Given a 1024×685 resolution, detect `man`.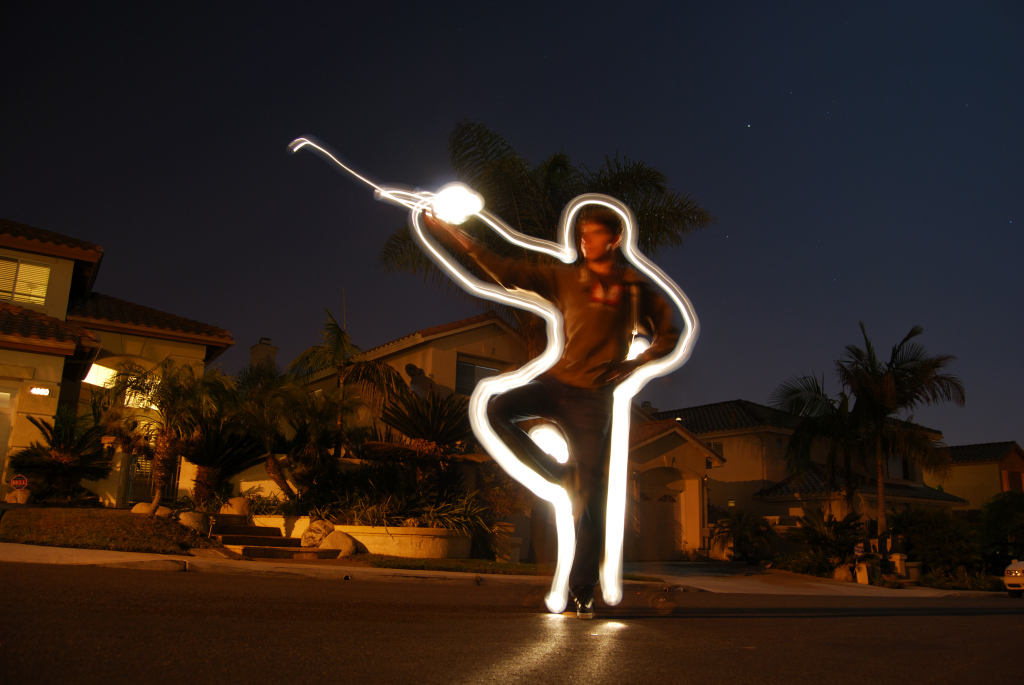
box=[412, 168, 712, 585].
